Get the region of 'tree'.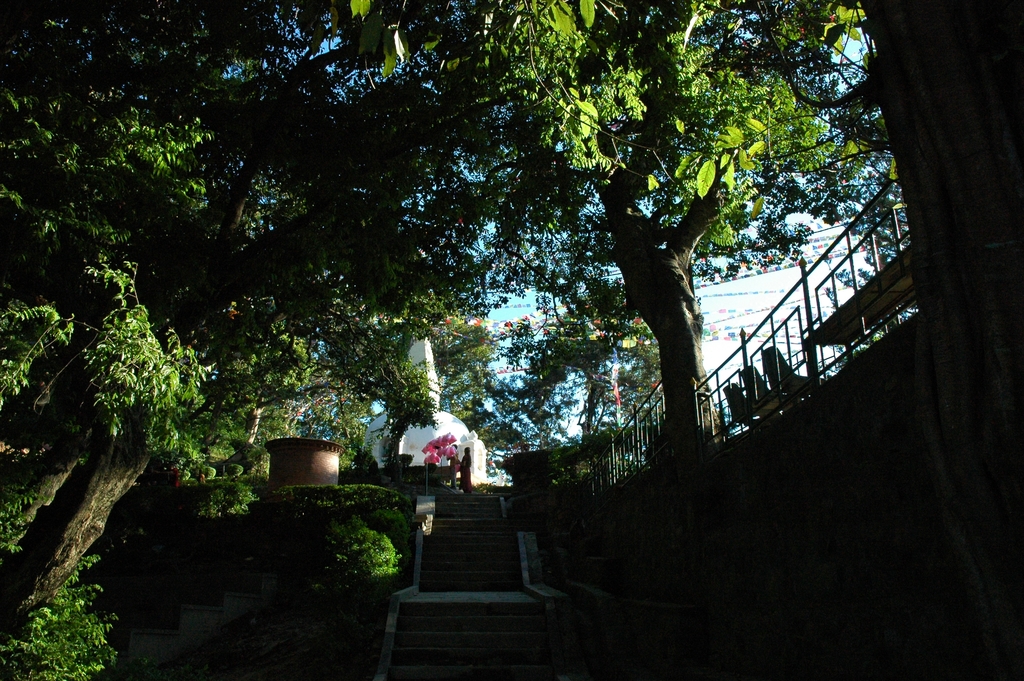
locate(353, 0, 866, 461).
